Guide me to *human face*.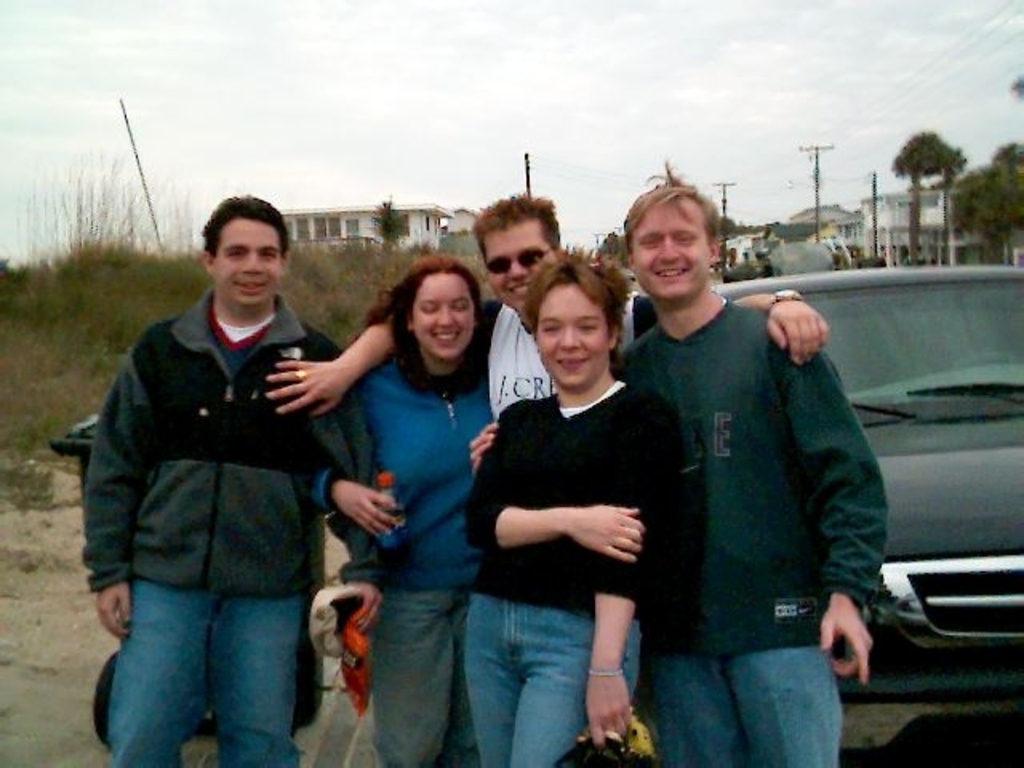
Guidance: 214 218 282 306.
